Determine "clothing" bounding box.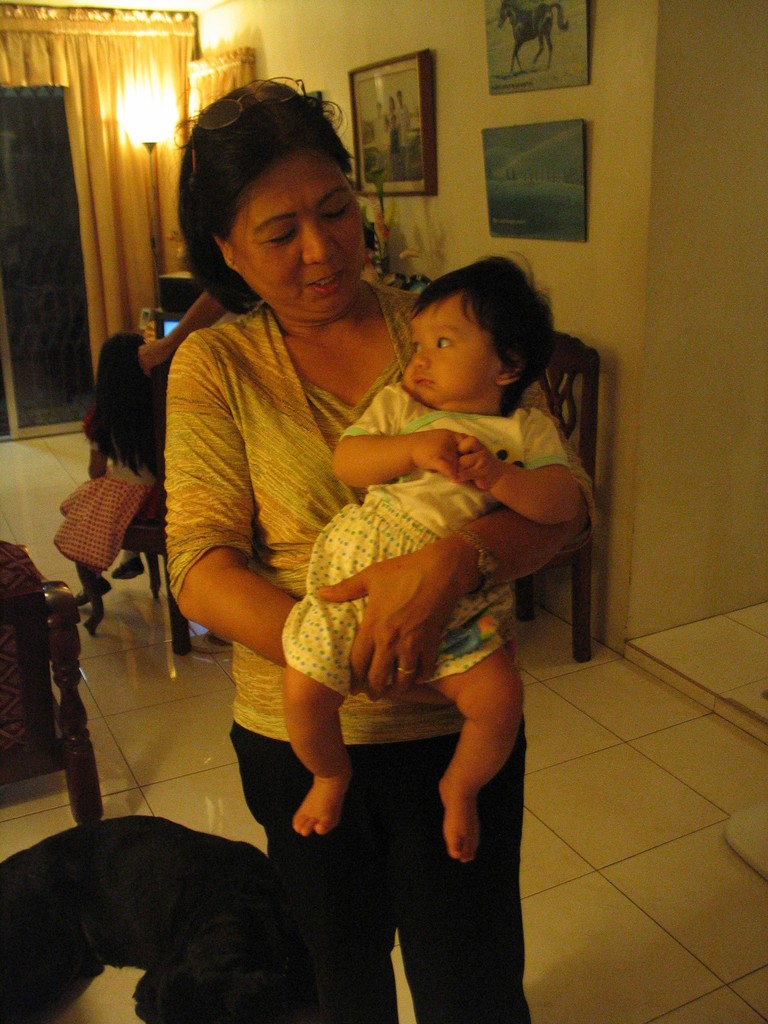
Determined: bbox=[52, 455, 164, 574].
